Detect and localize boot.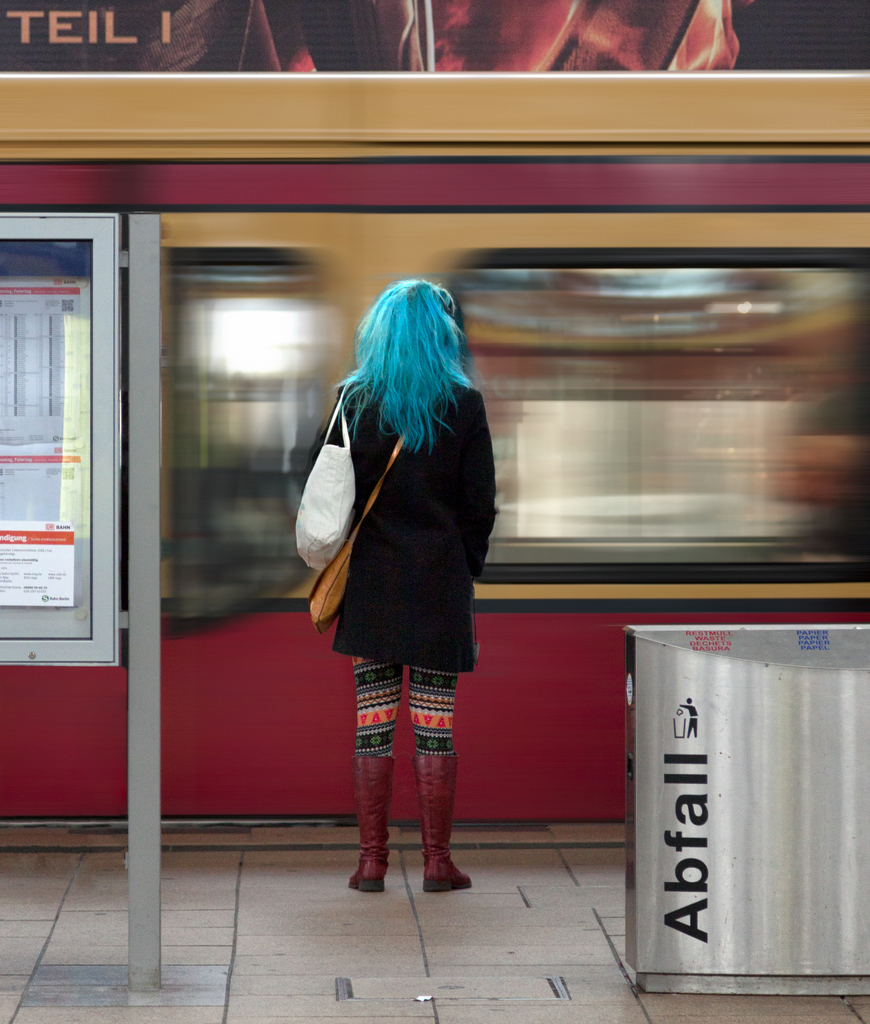
Localized at (left=343, top=751, right=394, bottom=898).
